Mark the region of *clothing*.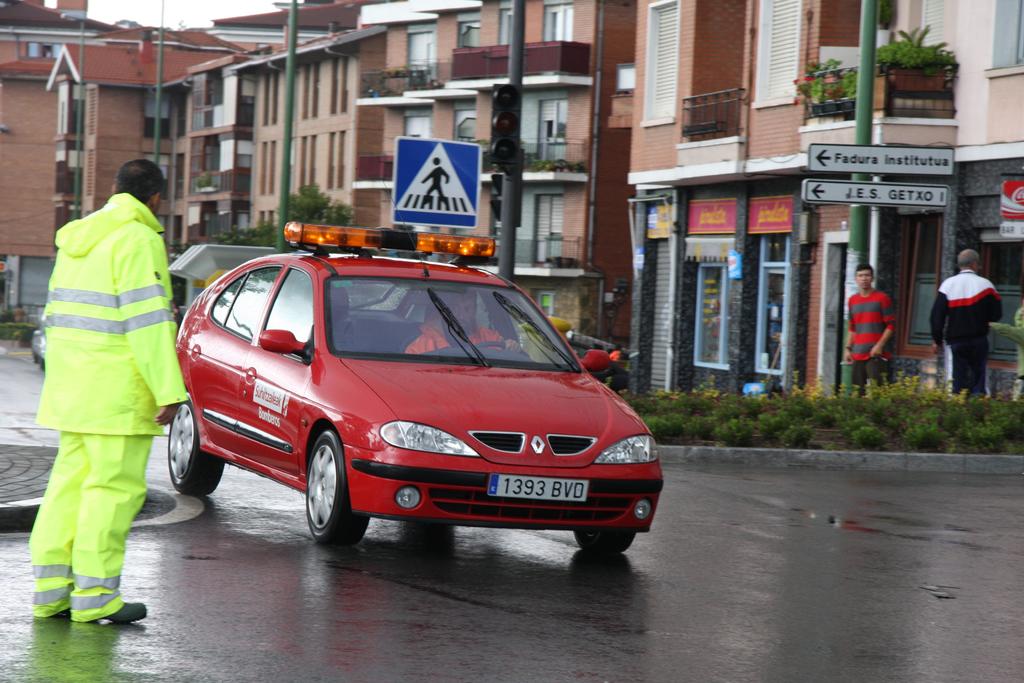
Region: x1=929 y1=272 x2=1004 y2=403.
